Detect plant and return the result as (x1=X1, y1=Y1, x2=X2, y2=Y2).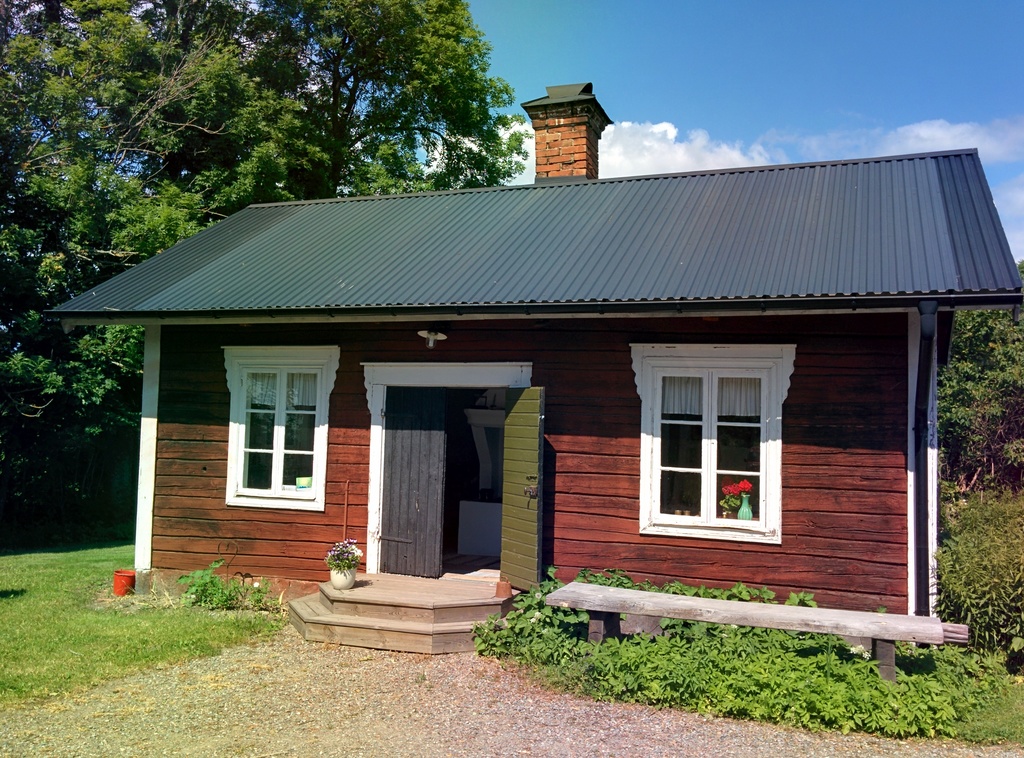
(x1=4, y1=534, x2=317, y2=715).
